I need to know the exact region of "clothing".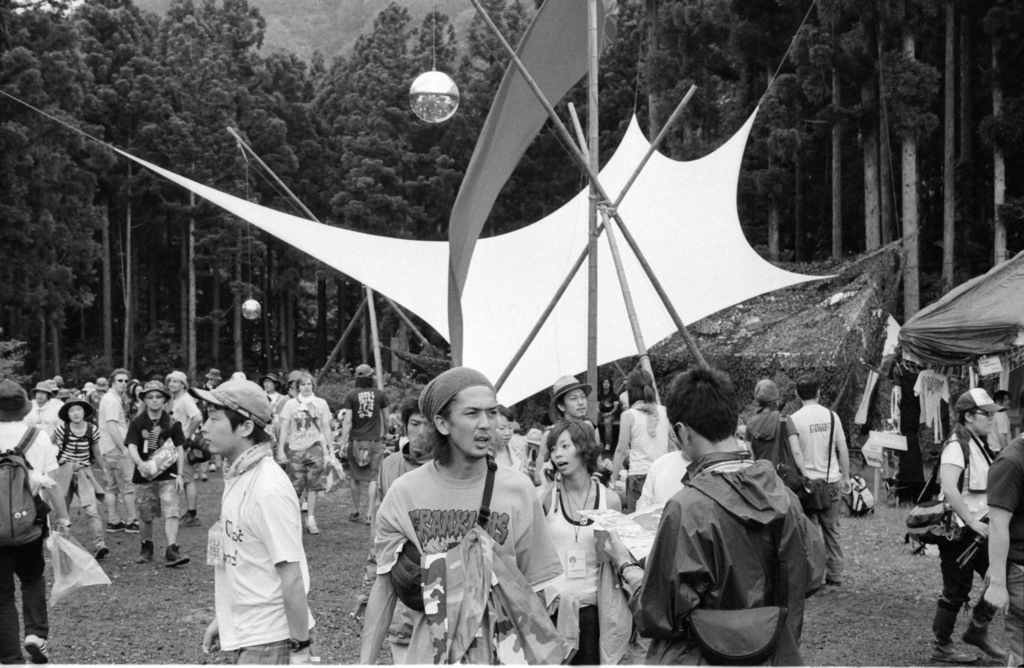
Region: (617, 392, 627, 415).
